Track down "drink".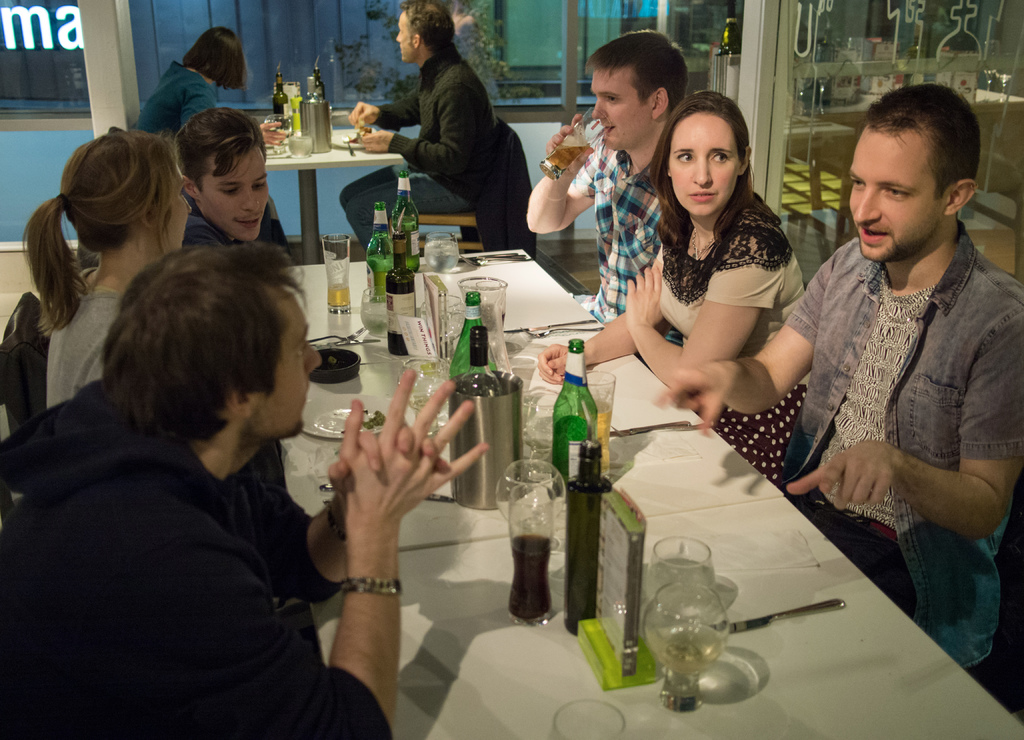
Tracked to bbox(661, 627, 720, 666).
